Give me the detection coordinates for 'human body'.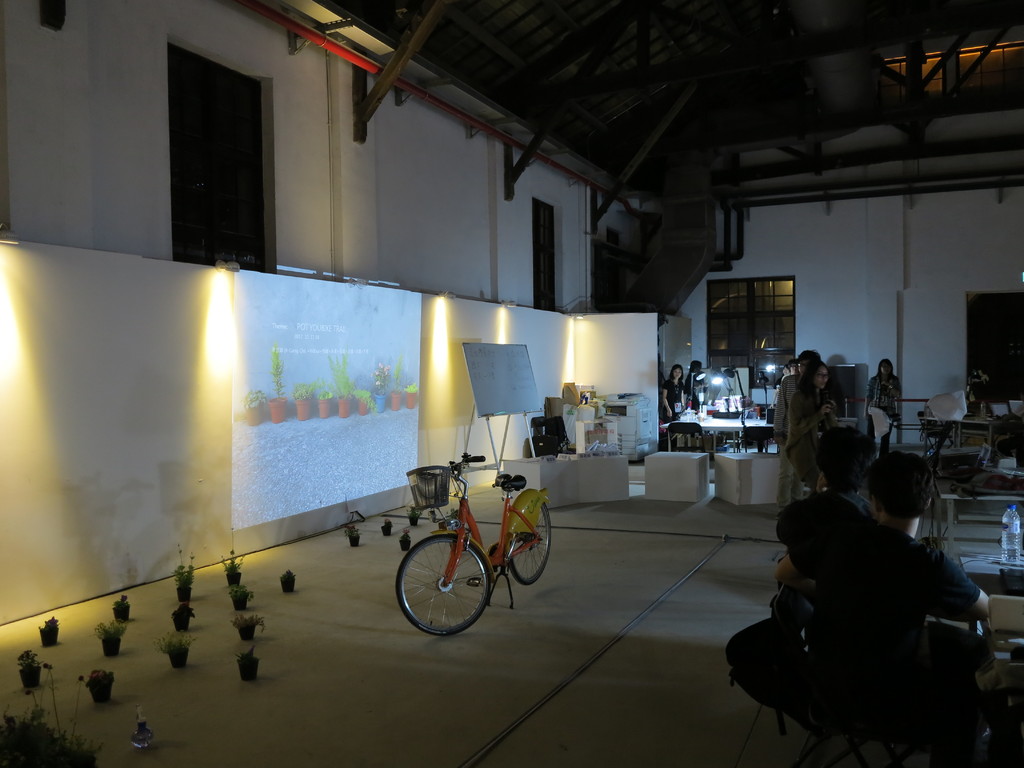
crop(683, 359, 703, 412).
